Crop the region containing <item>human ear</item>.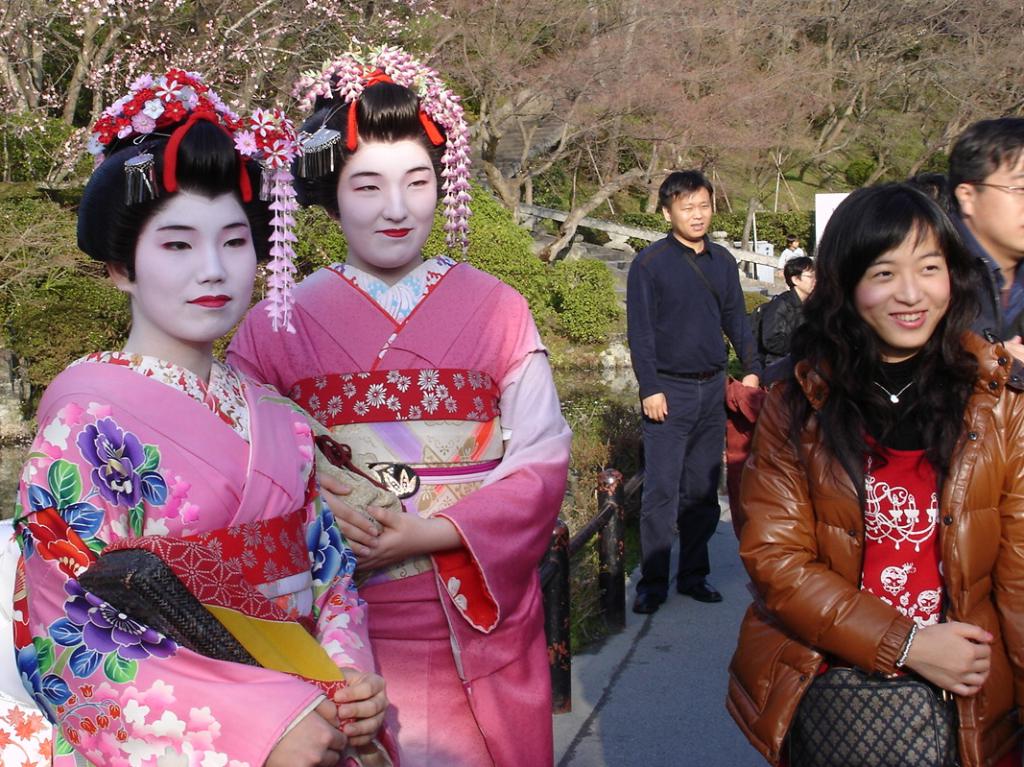
Crop region: (left=955, top=184, right=973, bottom=217).
